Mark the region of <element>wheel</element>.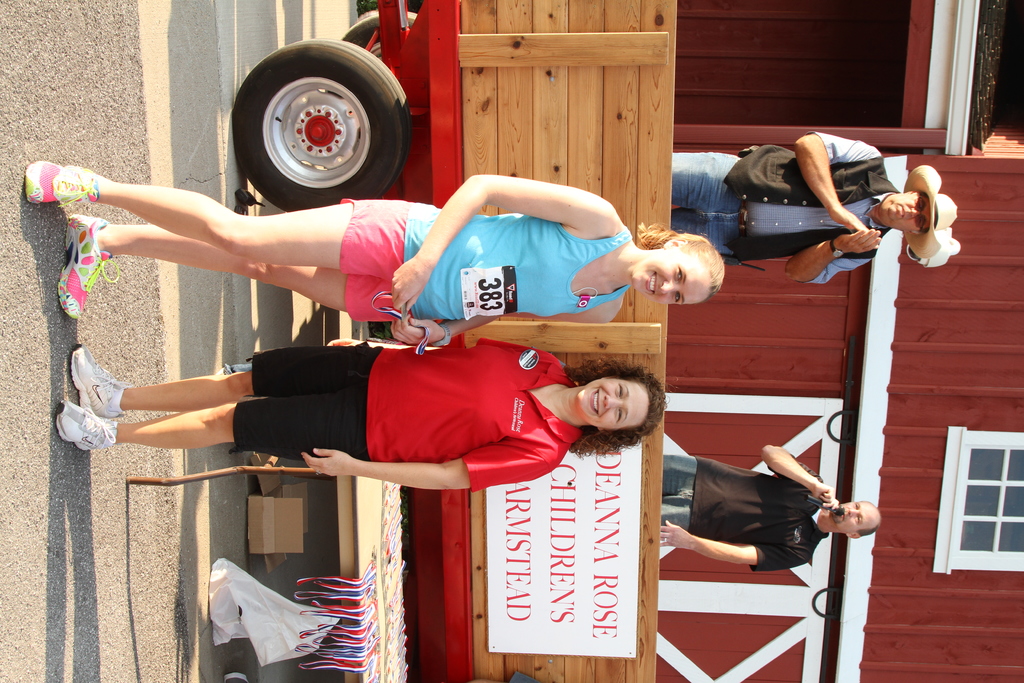
Region: bbox=[236, 38, 406, 192].
